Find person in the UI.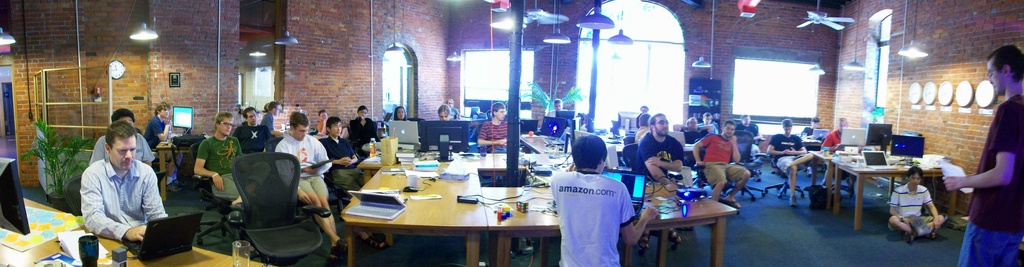
UI element at (232,104,263,154).
